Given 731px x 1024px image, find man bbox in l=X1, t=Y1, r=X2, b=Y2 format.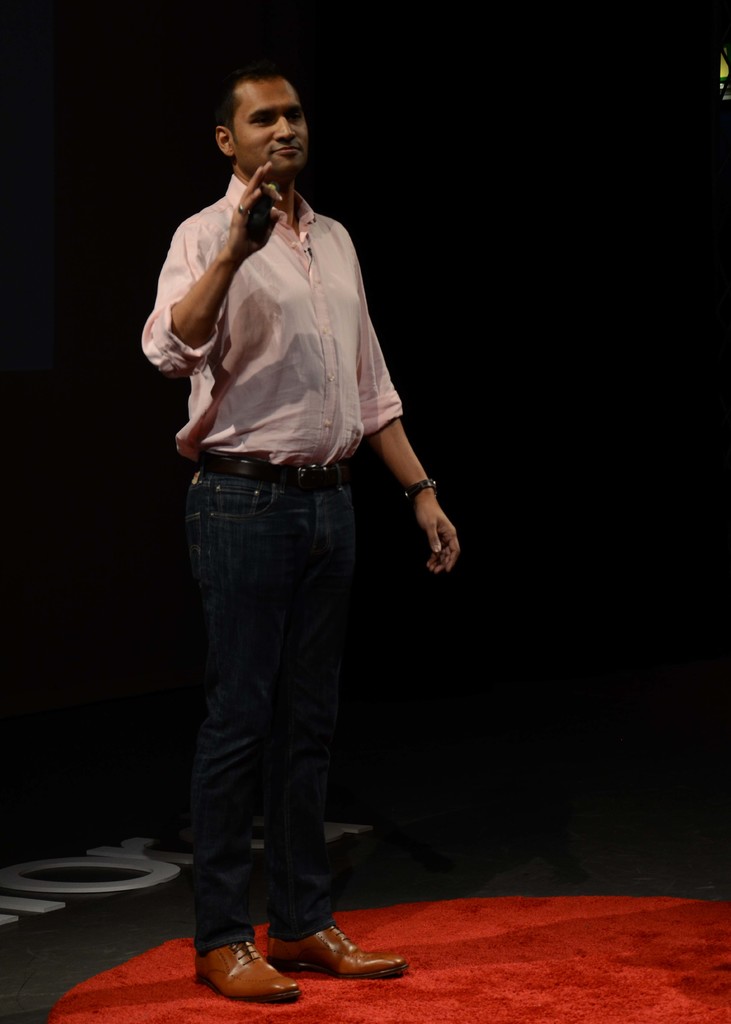
l=147, t=33, r=442, b=997.
